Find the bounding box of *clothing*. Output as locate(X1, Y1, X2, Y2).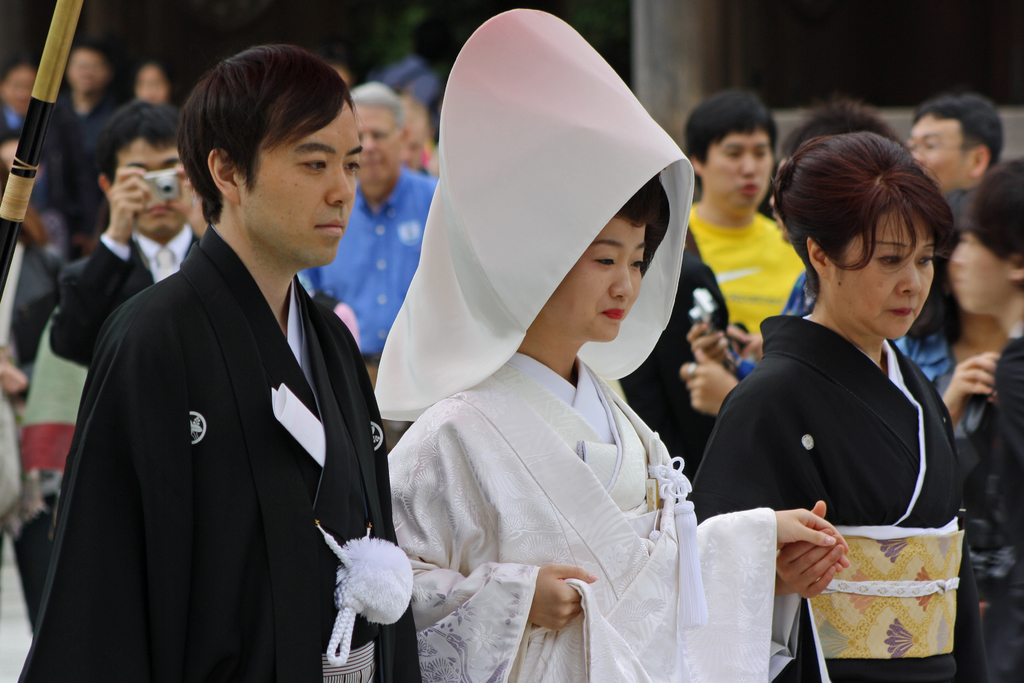
locate(28, 175, 385, 682).
